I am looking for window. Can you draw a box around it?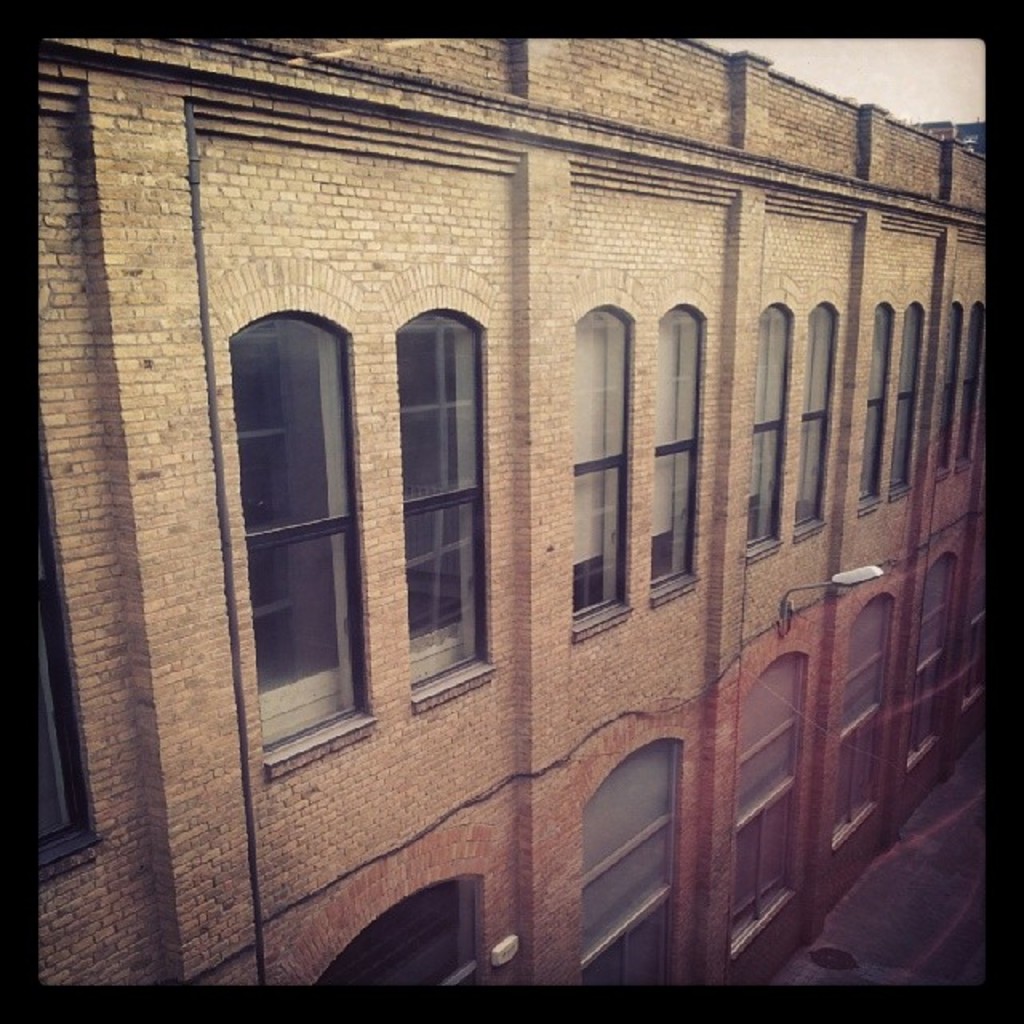
Sure, the bounding box is locate(827, 586, 893, 835).
